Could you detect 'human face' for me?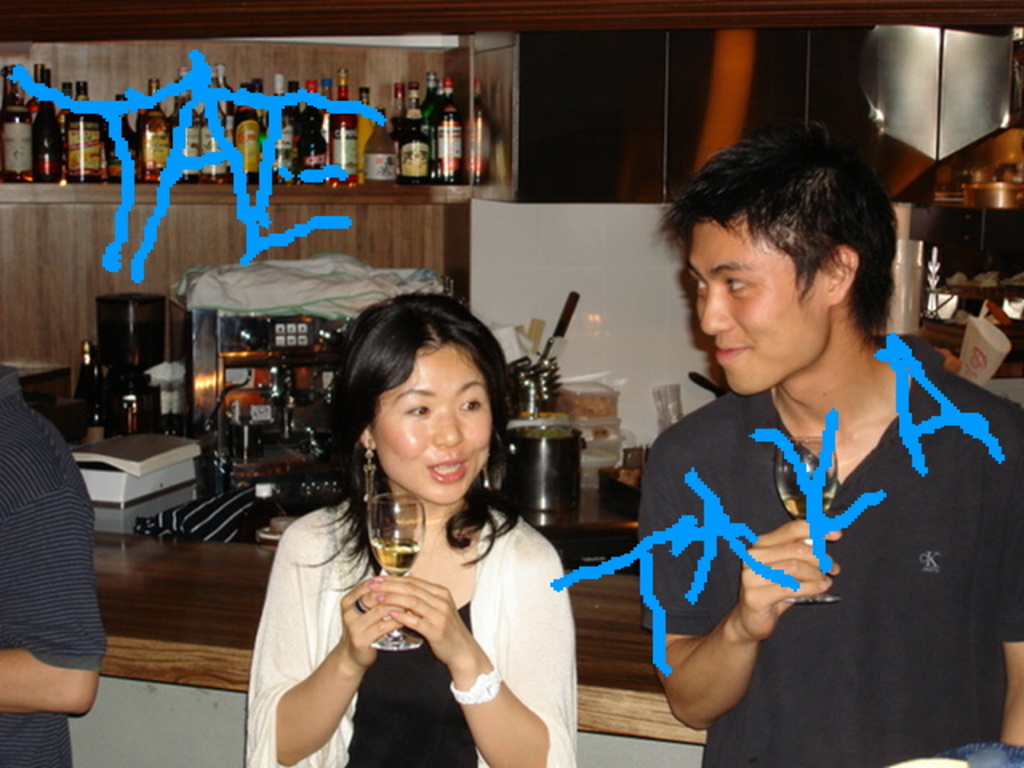
Detection result: {"x1": 688, "y1": 213, "x2": 826, "y2": 392}.
